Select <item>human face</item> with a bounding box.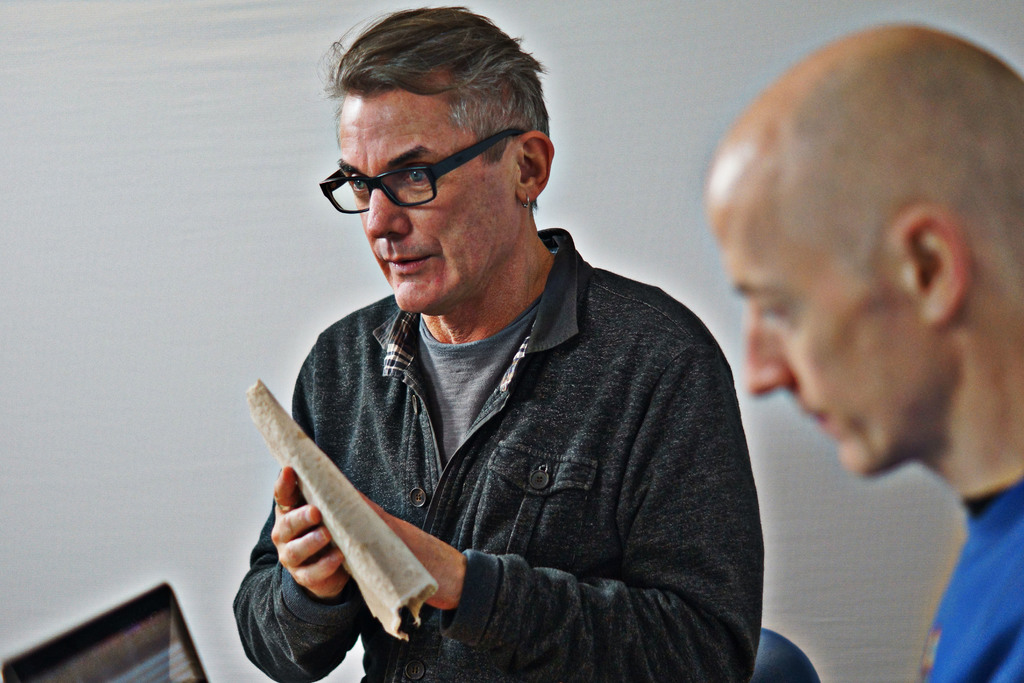
701, 189, 916, 478.
